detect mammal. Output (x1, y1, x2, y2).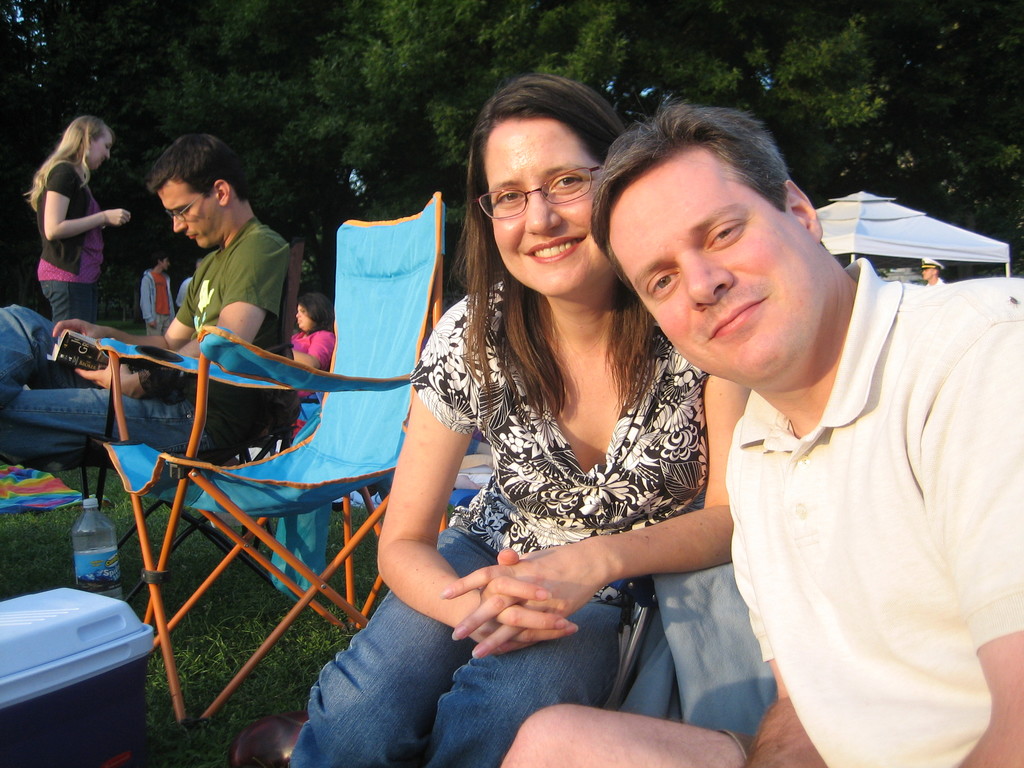
(176, 276, 195, 311).
